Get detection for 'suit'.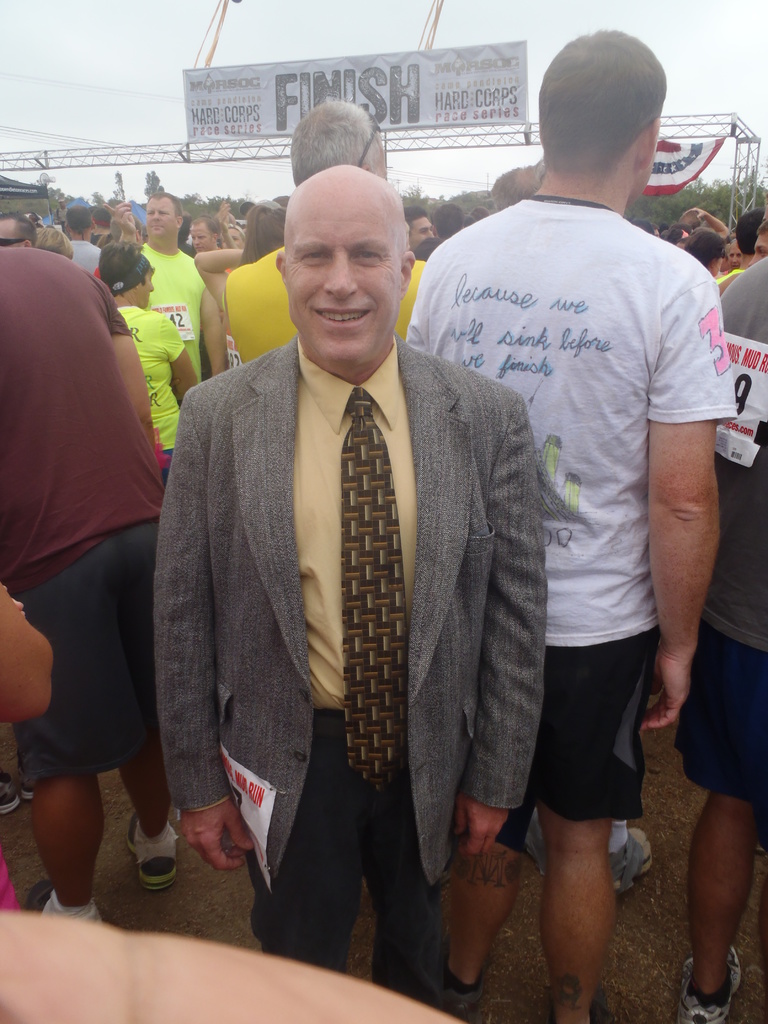
Detection: x1=152 y1=330 x2=543 y2=1012.
